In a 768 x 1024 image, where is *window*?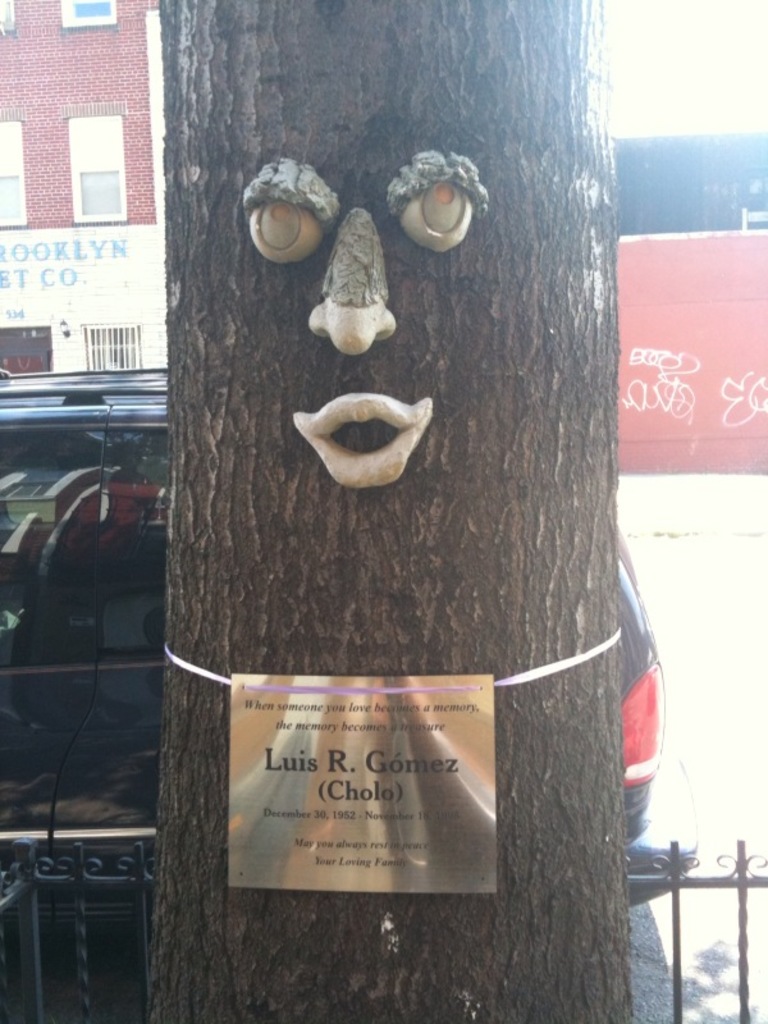
{"left": 55, "top": 0, "right": 113, "bottom": 26}.
